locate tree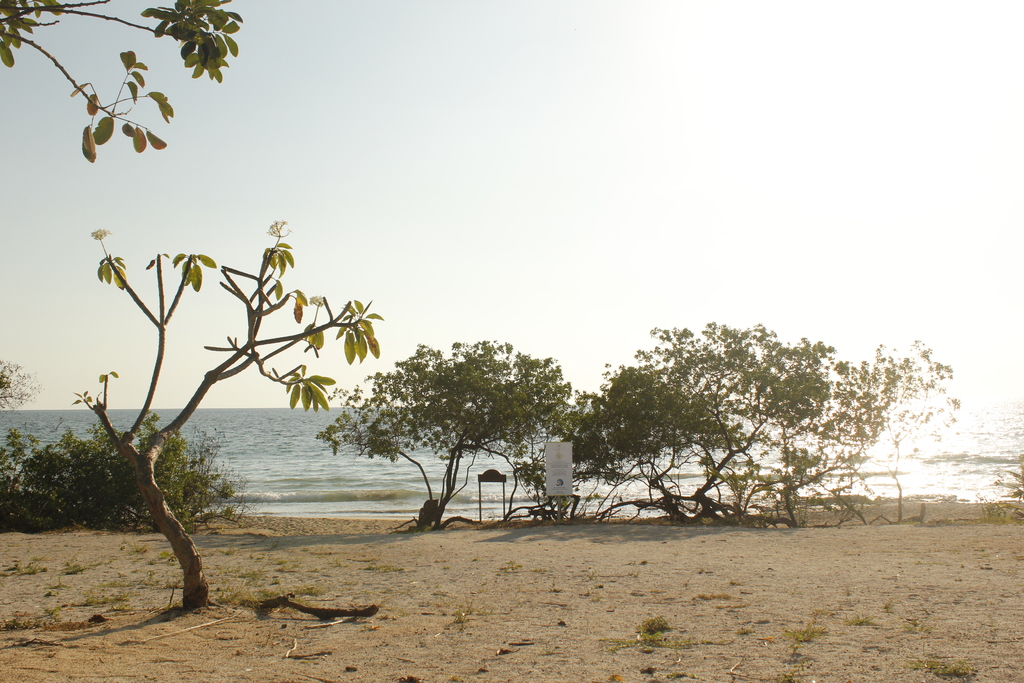
select_region(32, 195, 392, 593)
